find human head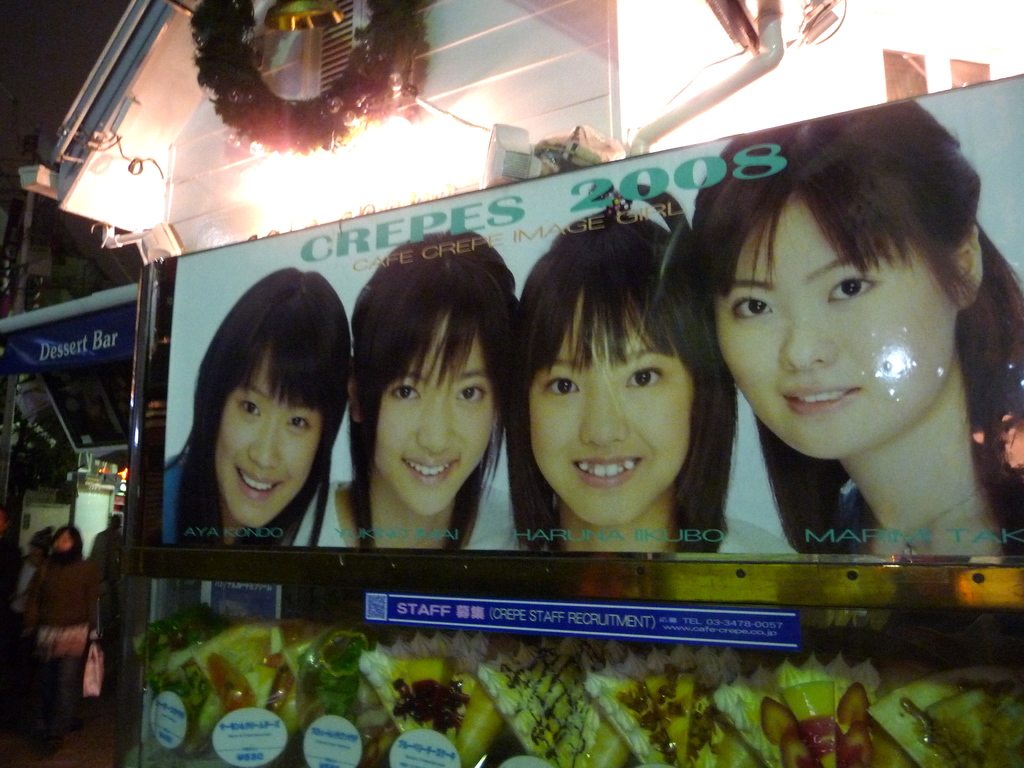
x1=517, y1=203, x2=729, y2=528
